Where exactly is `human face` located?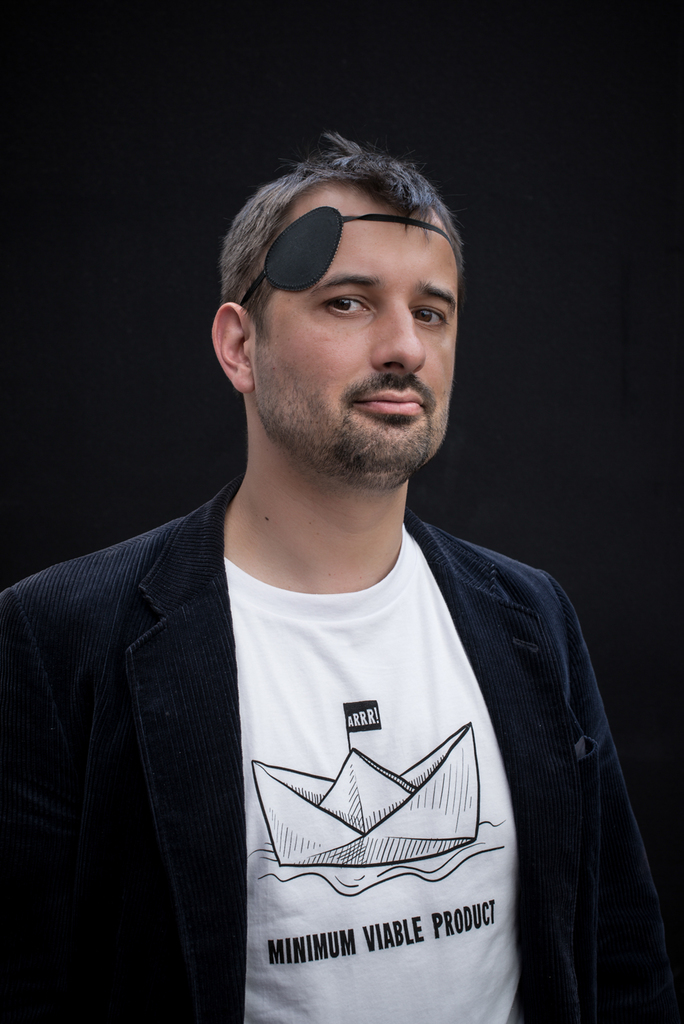
Its bounding box is bbox=(248, 178, 459, 486).
